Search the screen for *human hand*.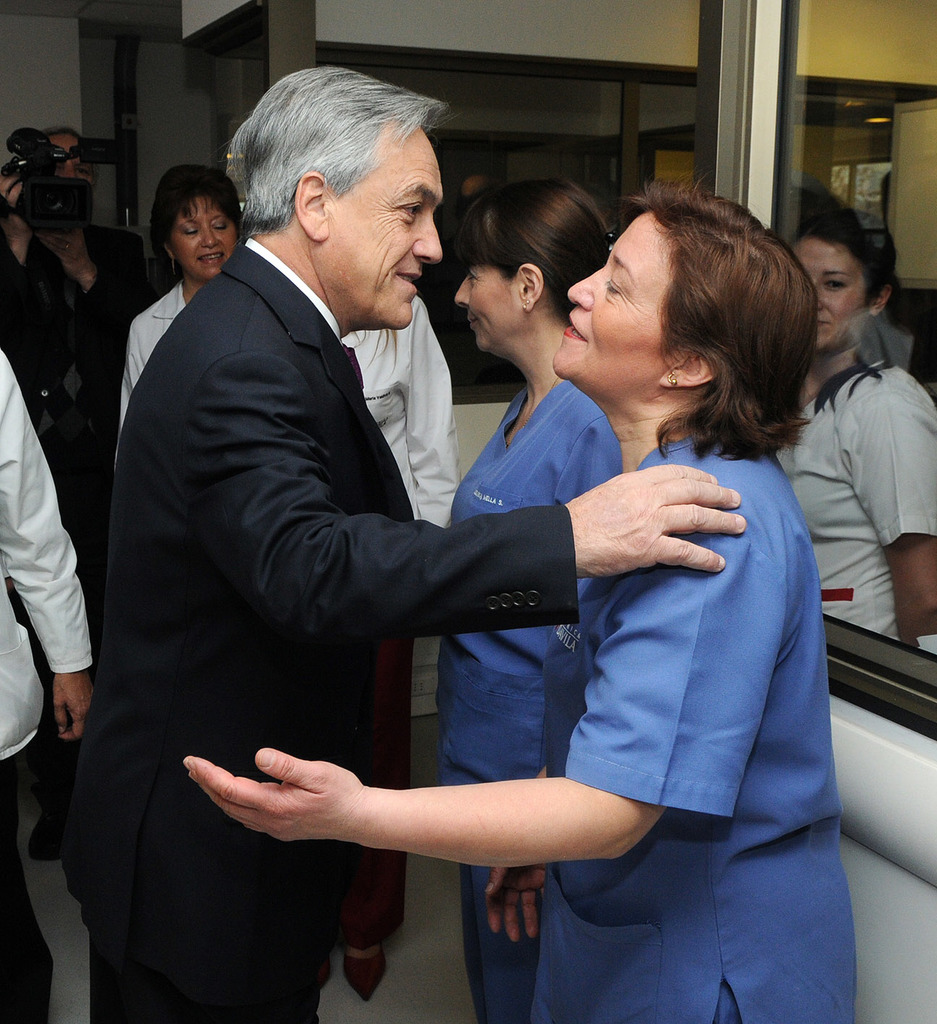
Found at detection(0, 175, 25, 235).
